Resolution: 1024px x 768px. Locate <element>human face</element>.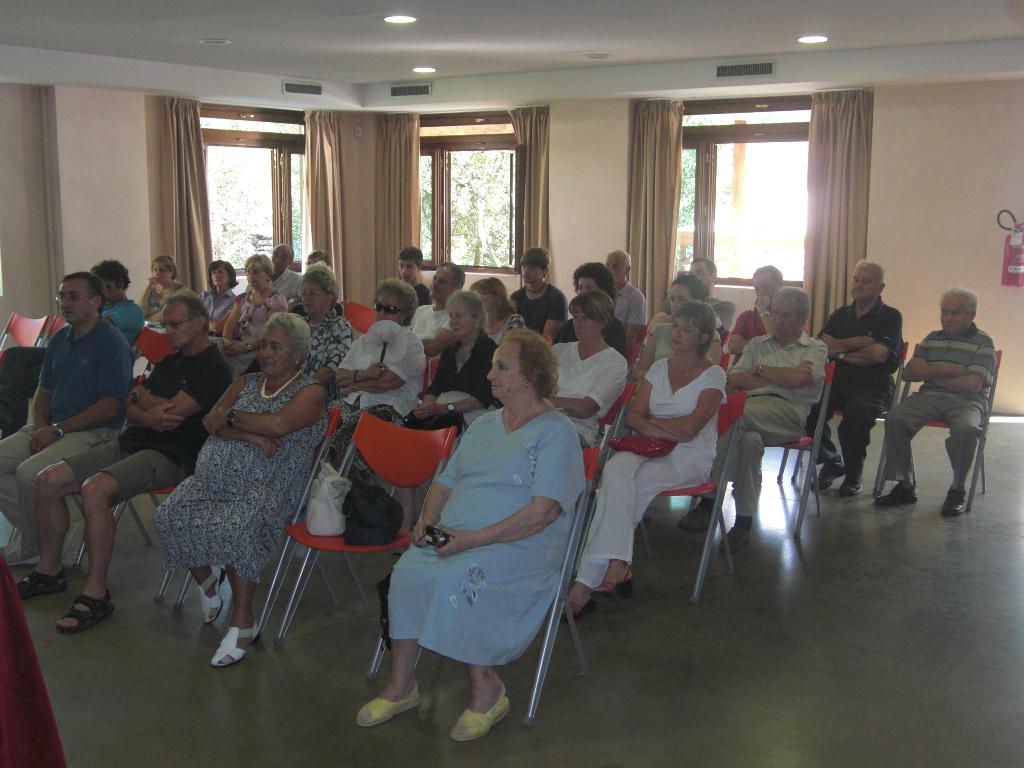
[54, 284, 88, 322].
